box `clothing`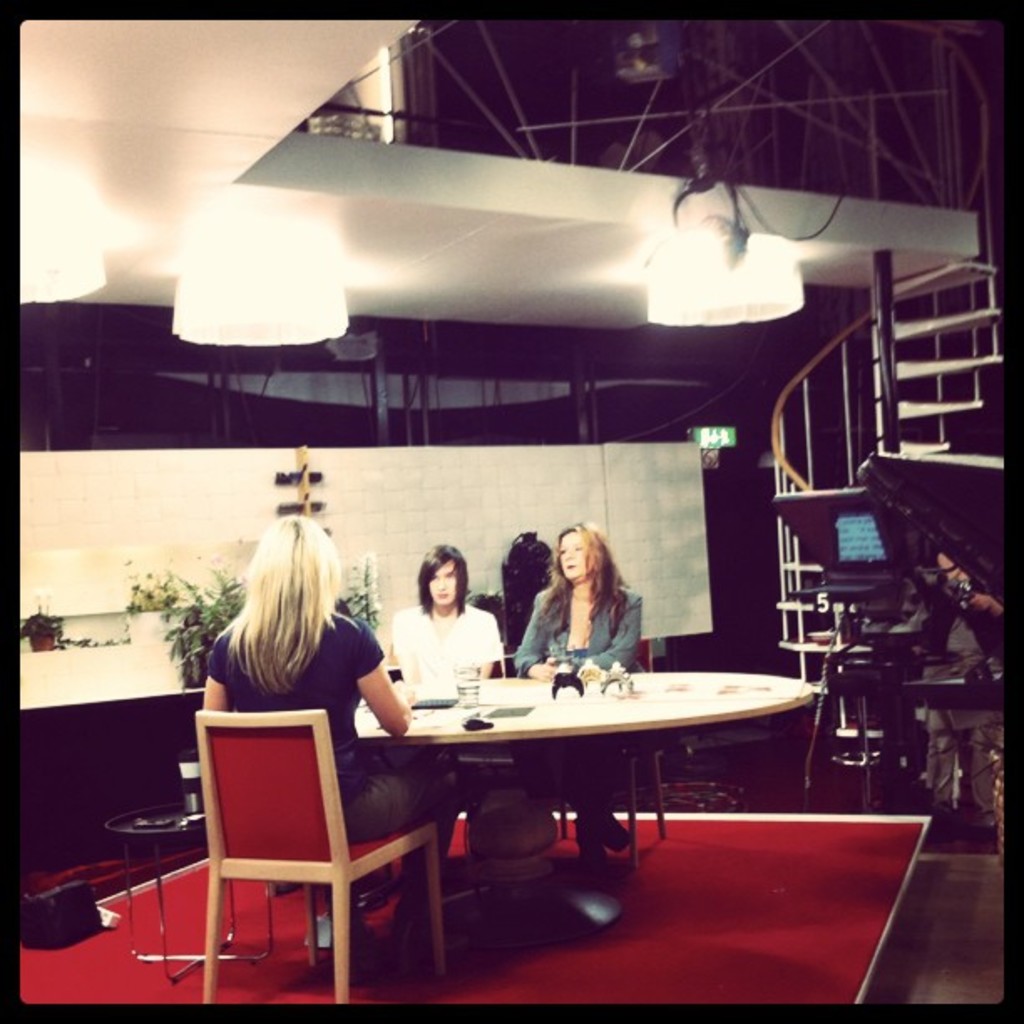
[387,602,502,689]
